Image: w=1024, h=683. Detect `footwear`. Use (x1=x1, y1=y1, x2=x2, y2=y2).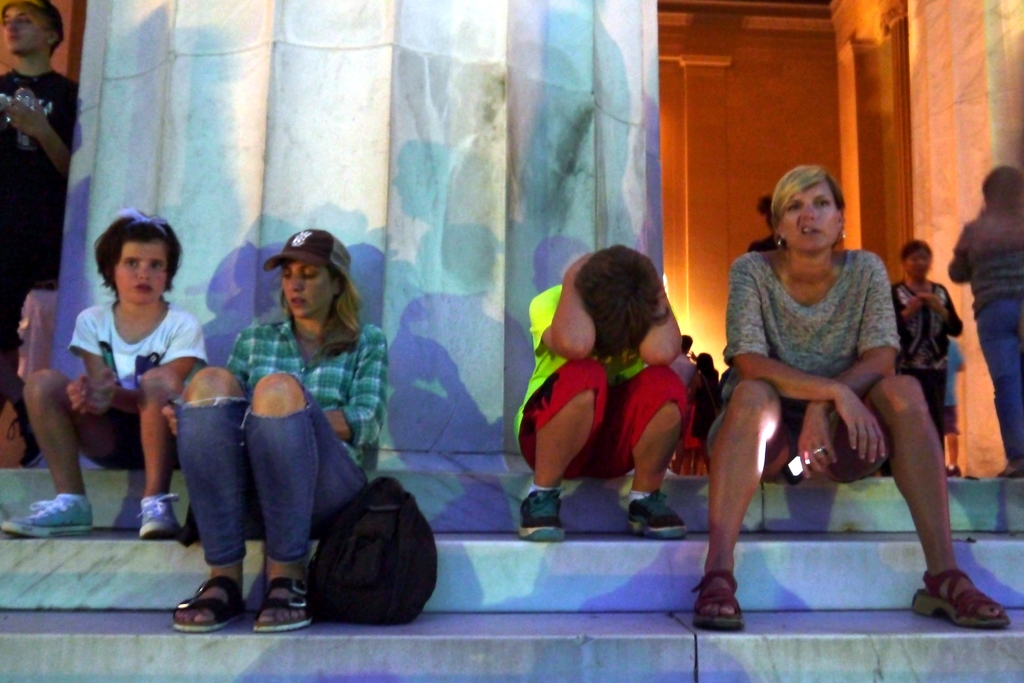
(x1=253, y1=576, x2=315, y2=634).
